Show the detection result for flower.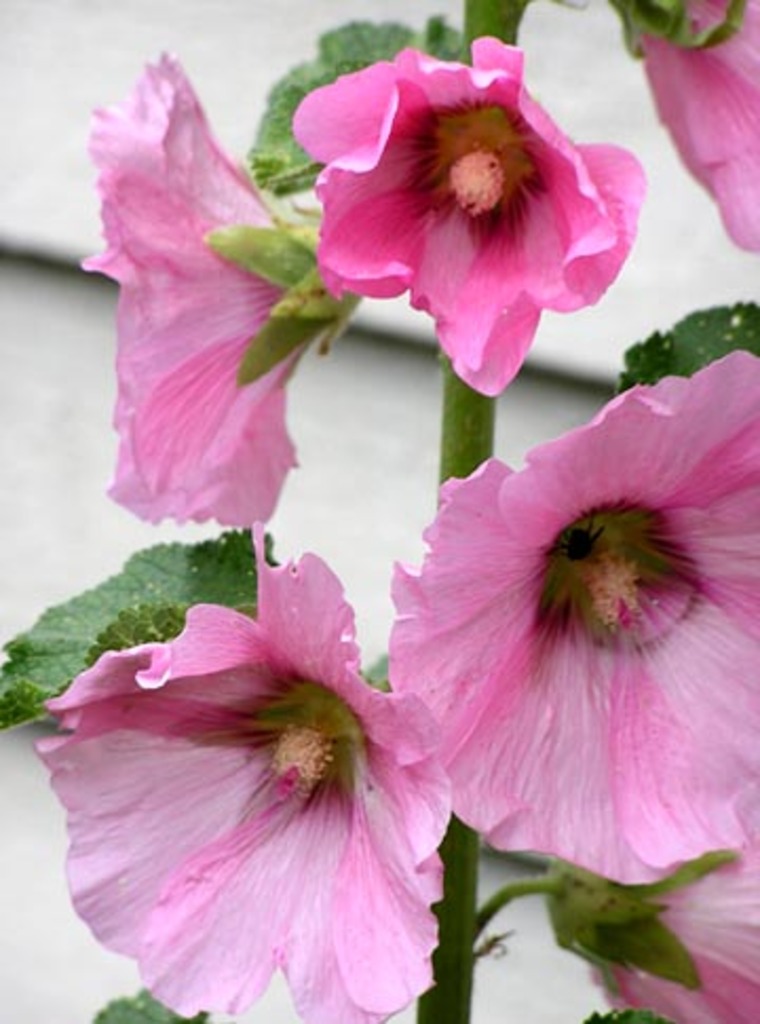
l=34, t=519, r=456, b=1022.
